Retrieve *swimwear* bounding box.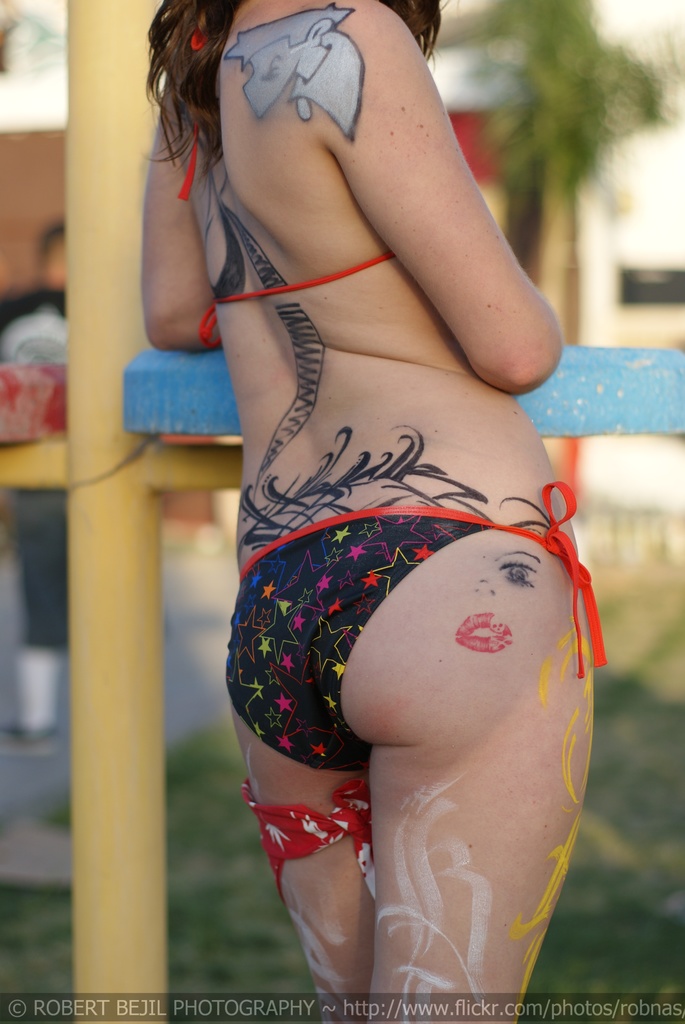
Bounding box: locate(172, 0, 405, 340).
